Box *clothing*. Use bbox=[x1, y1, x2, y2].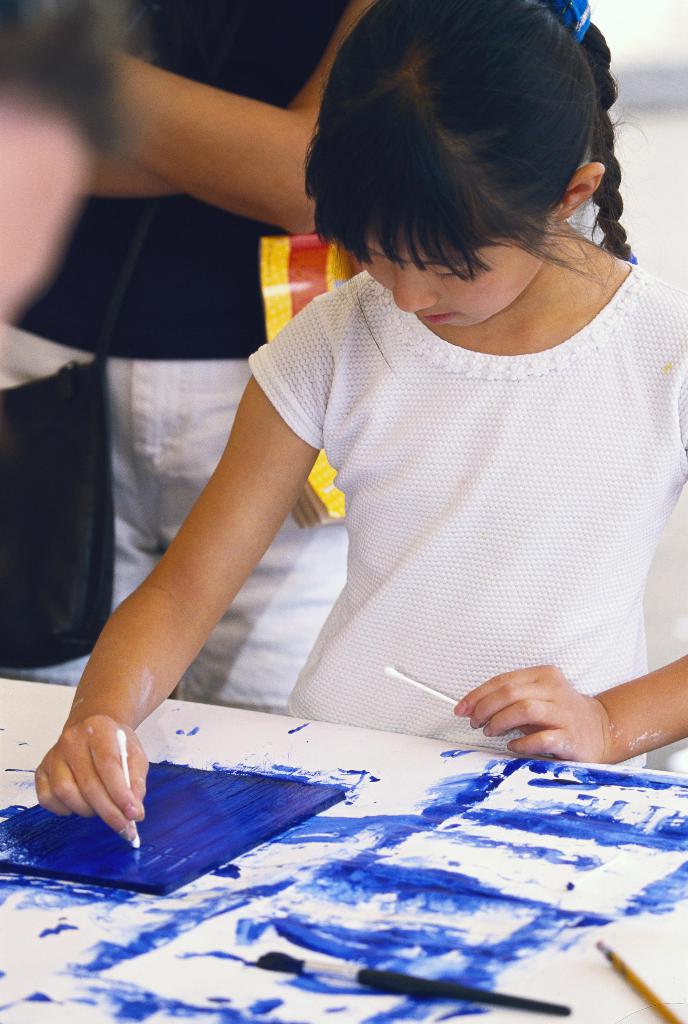
bbox=[29, 367, 368, 720].
